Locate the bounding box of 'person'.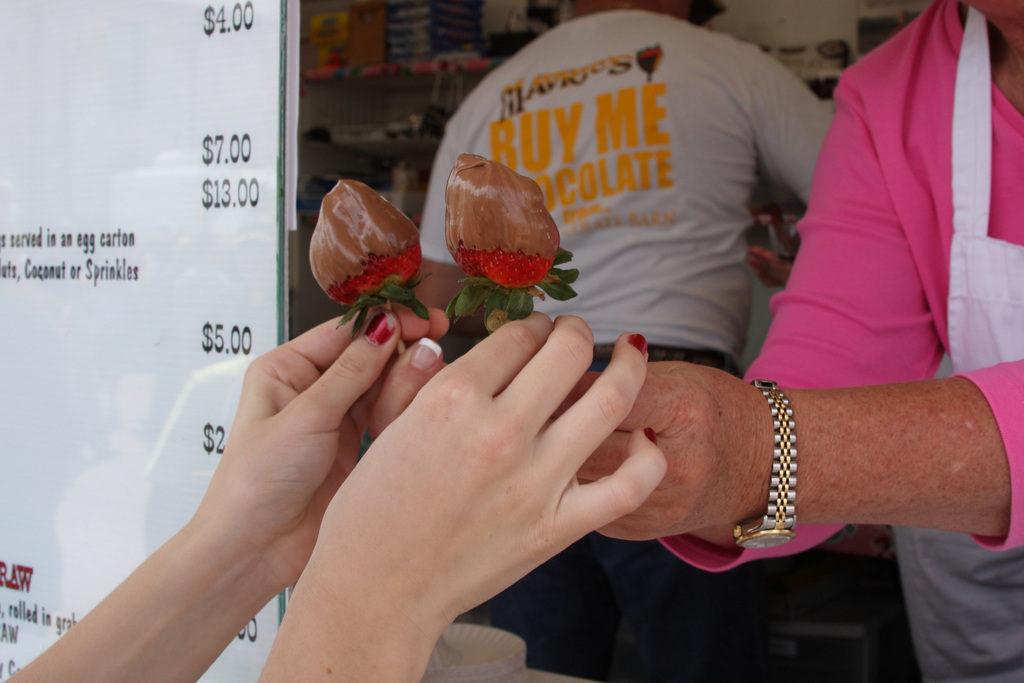
Bounding box: pyautogui.locateOnScreen(8, 304, 668, 682).
